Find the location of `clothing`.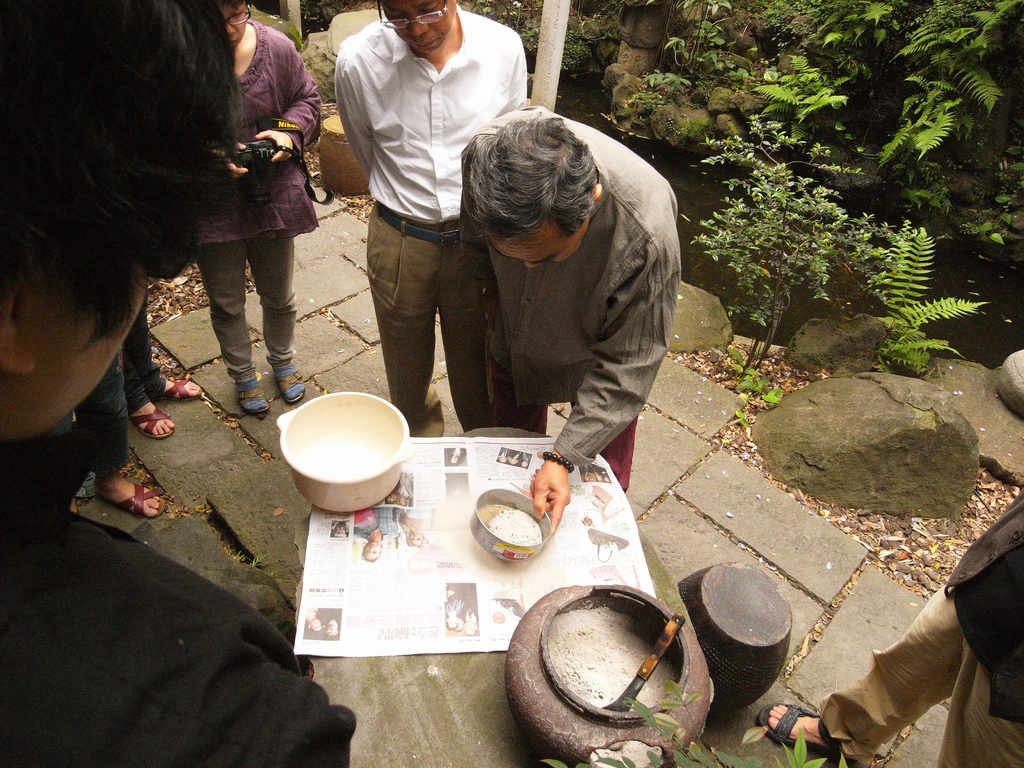
Location: left=5, top=429, right=353, bottom=764.
